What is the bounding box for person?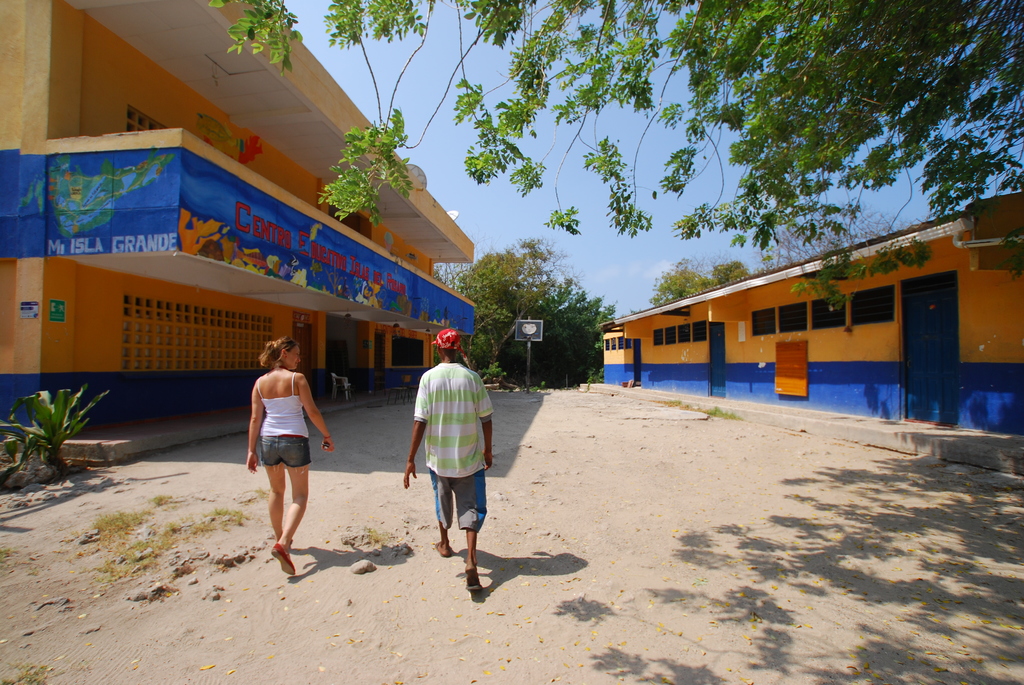
pyautogui.locateOnScreen(402, 329, 496, 592).
